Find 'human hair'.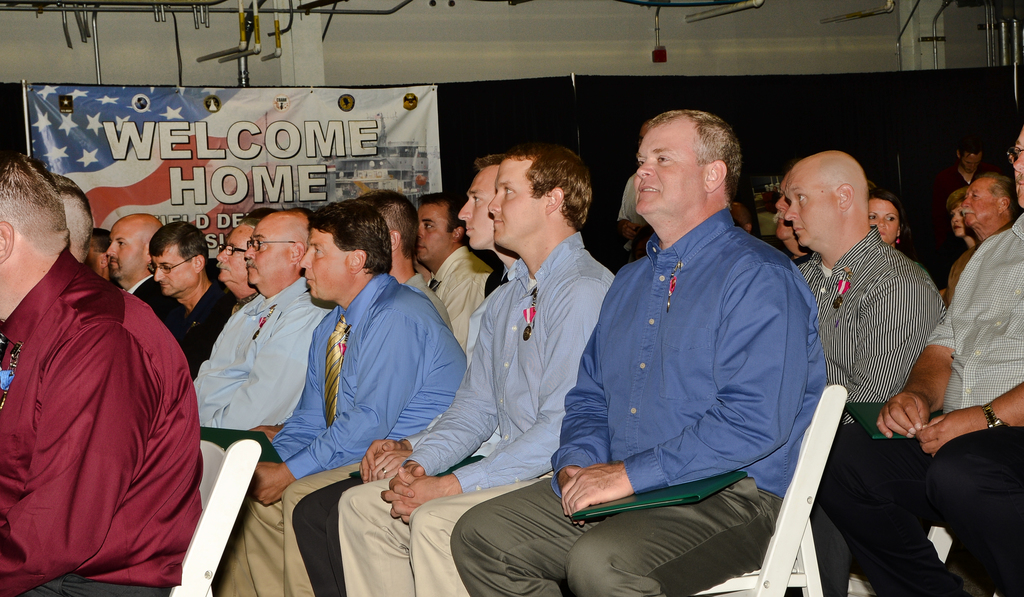
475,150,500,168.
